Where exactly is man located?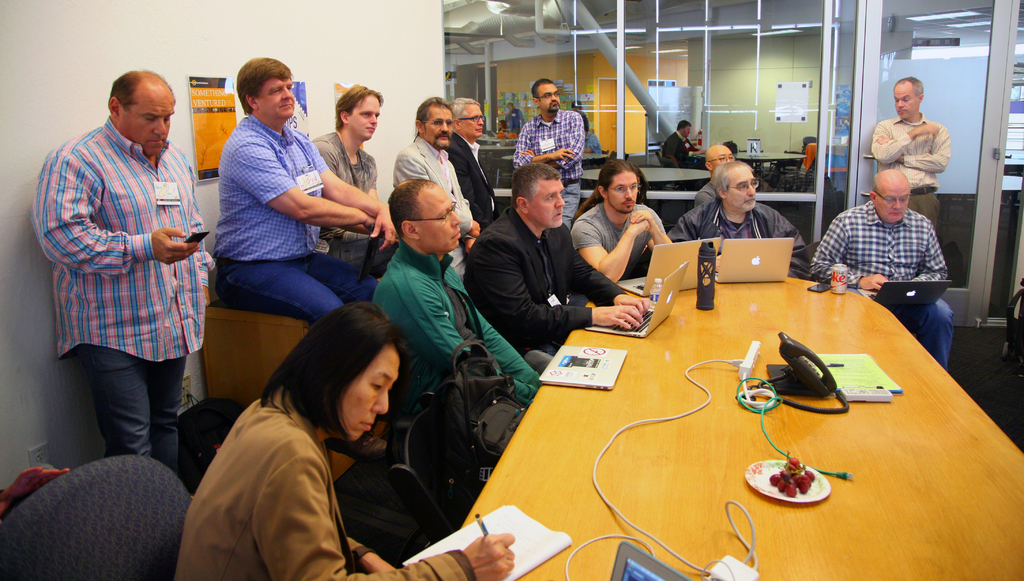
Its bounding box is pyautogui.locateOnScreen(871, 77, 947, 242).
